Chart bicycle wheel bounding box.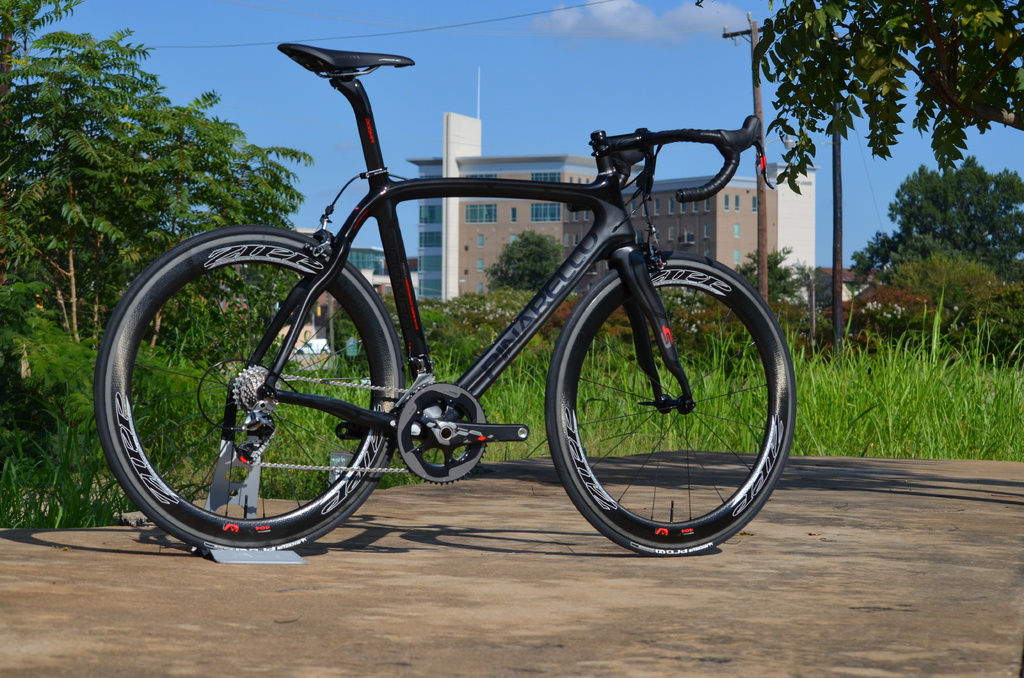
Charted: <region>544, 252, 796, 558</region>.
